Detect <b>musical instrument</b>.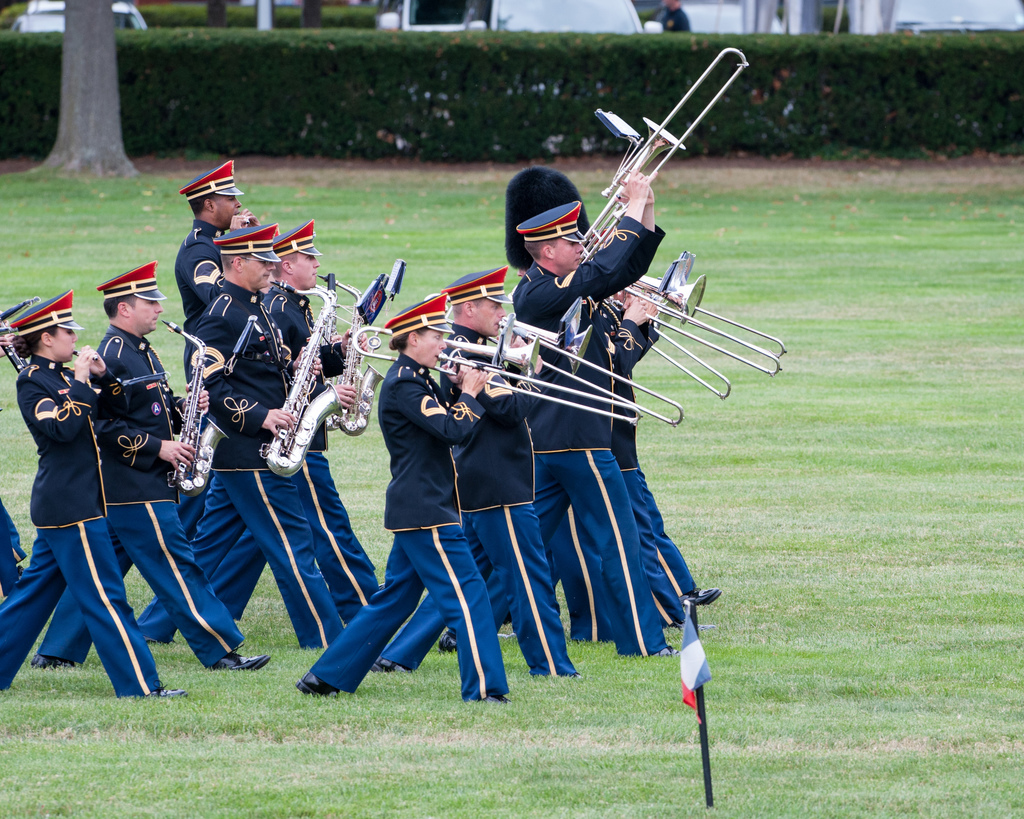
Detected at (630,250,790,361).
